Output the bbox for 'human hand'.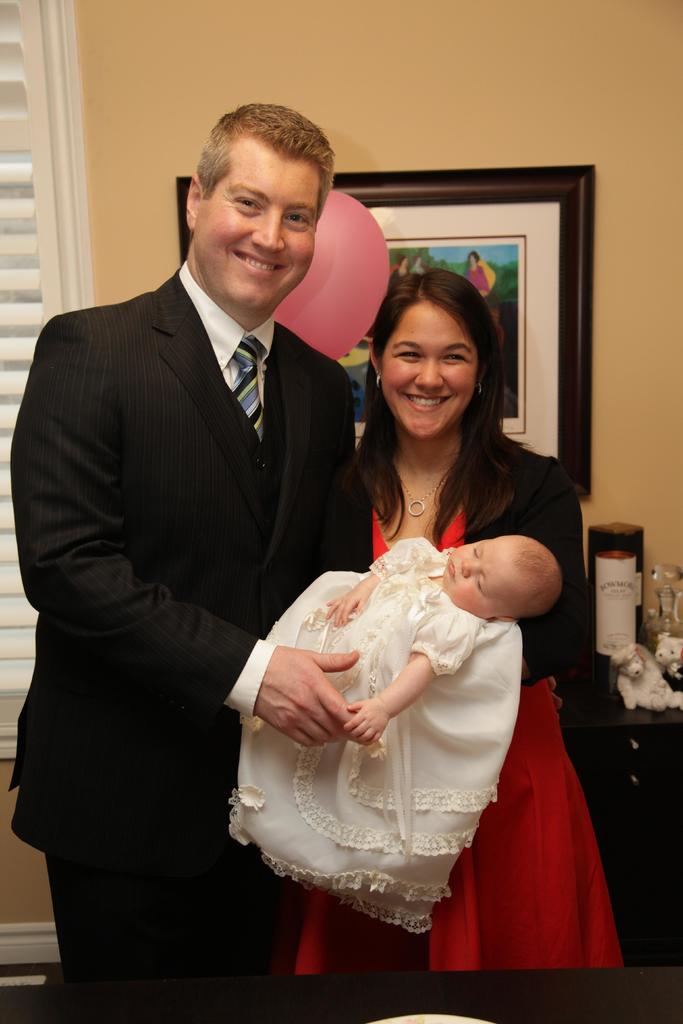
<bbox>323, 586, 367, 629</bbox>.
